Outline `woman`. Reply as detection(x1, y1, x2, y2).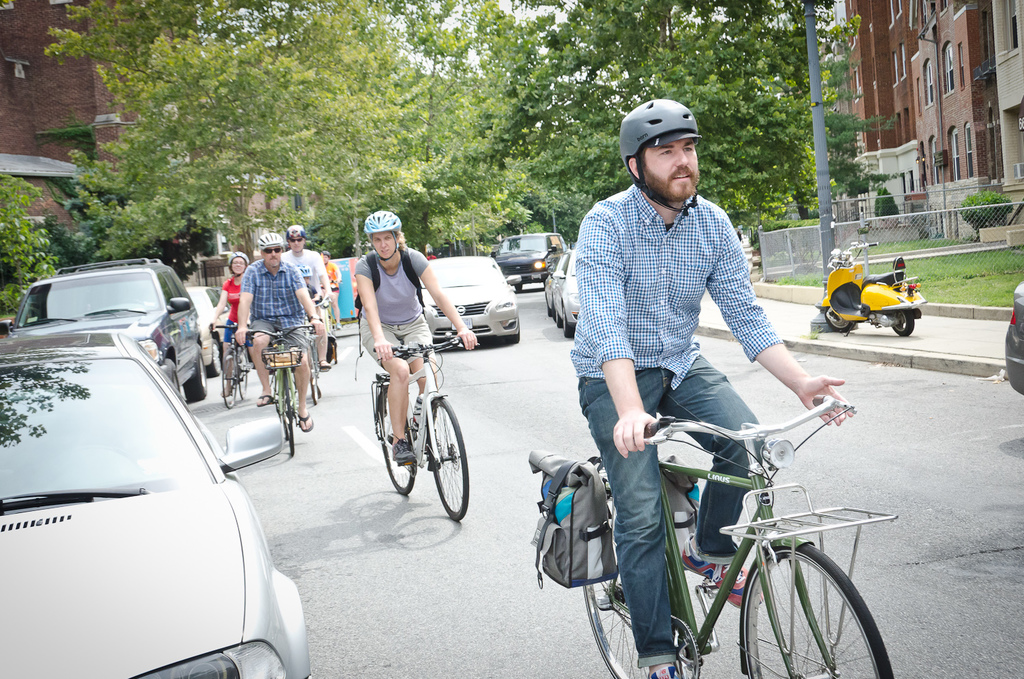
detection(357, 208, 481, 460).
